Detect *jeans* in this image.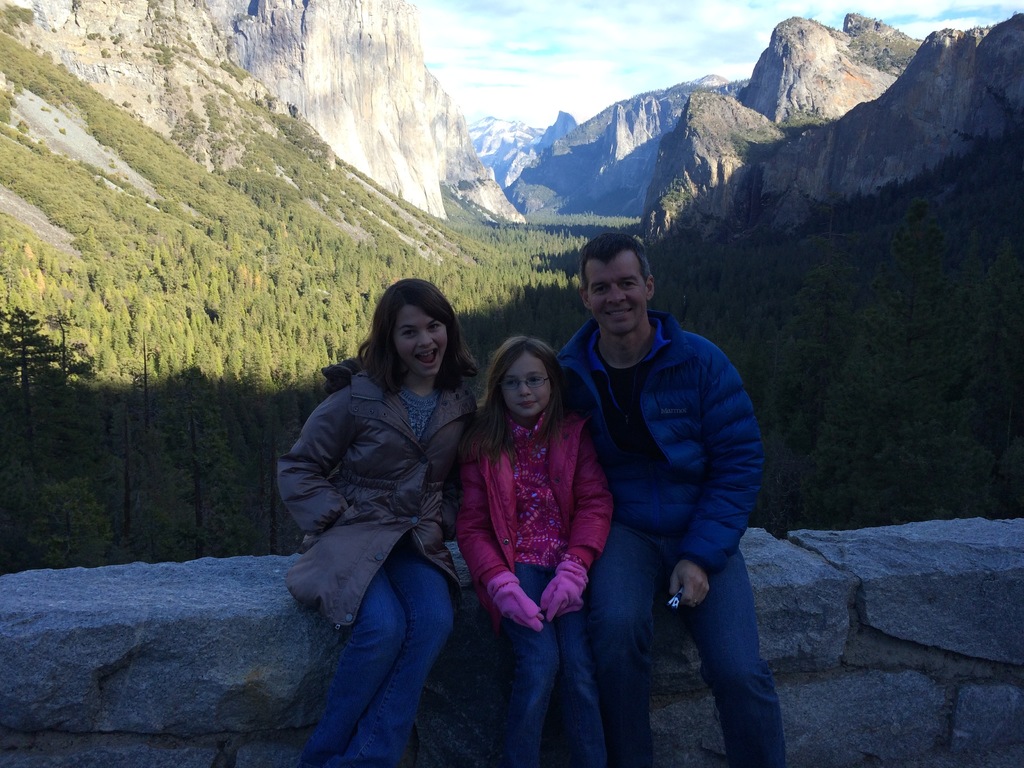
Detection: {"x1": 301, "y1": 541, "x2": 457, "y2": 767}.
